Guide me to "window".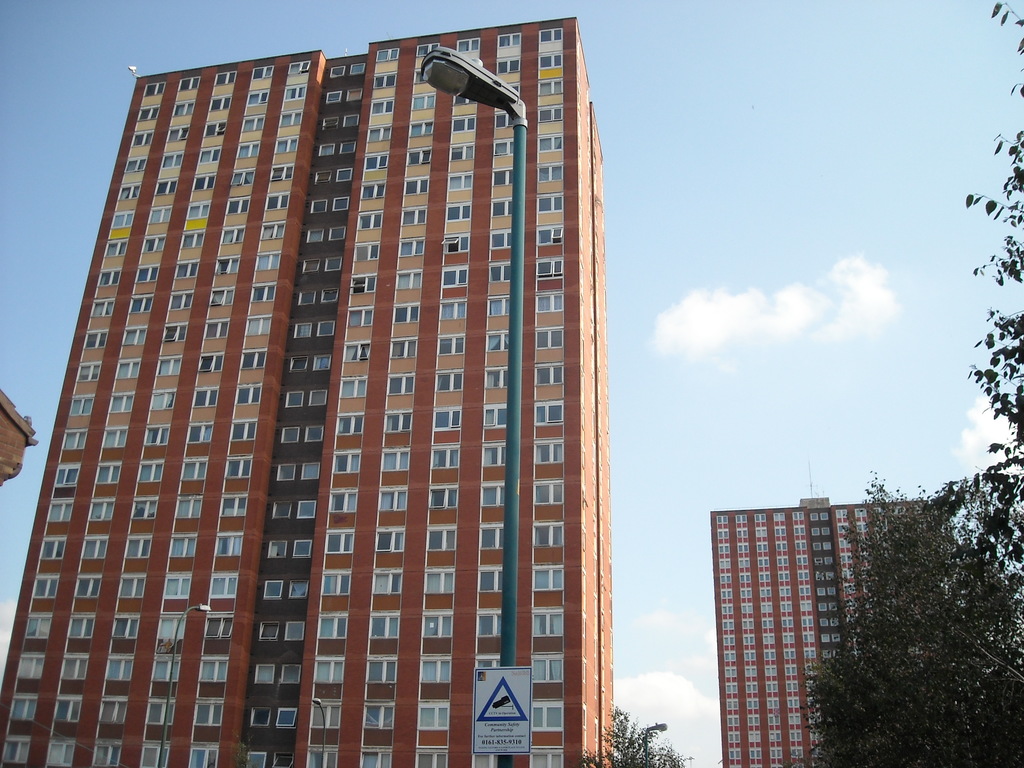
Guidance: x1=431, y1=445, x2=460, y2=471.
